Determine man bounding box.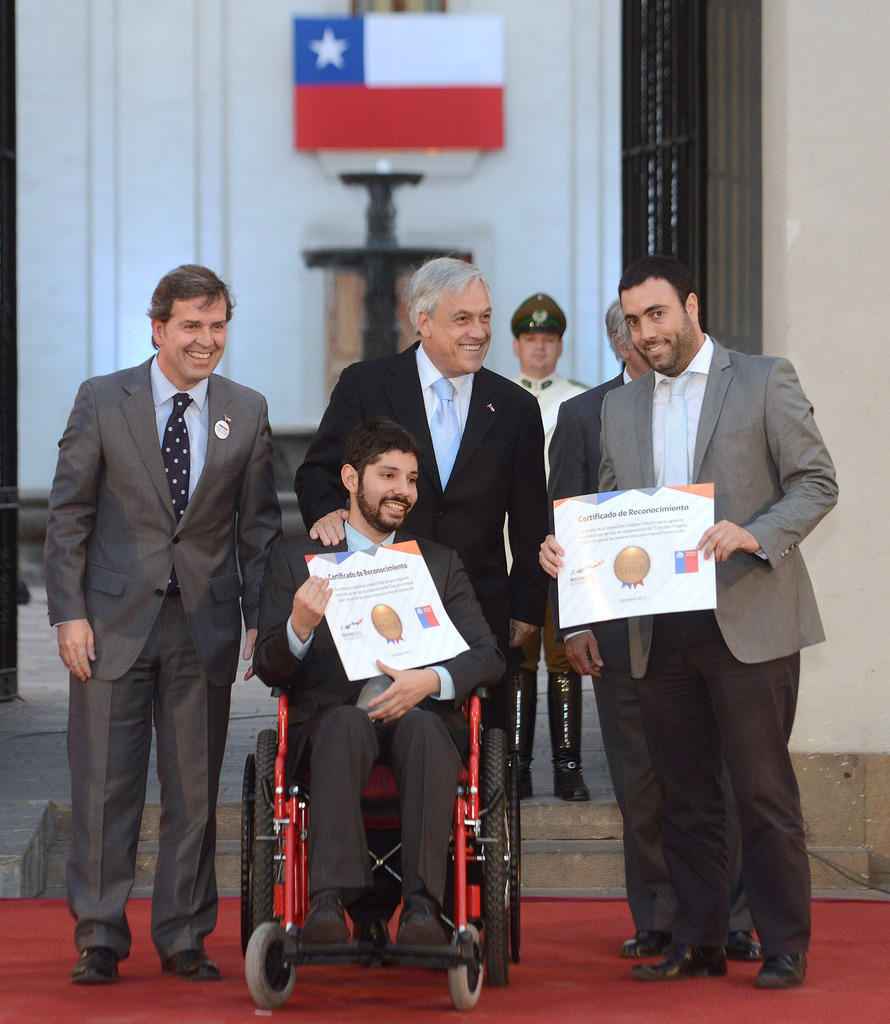
Determined: (x1=300, y1=259, x2=566, y2=696).
